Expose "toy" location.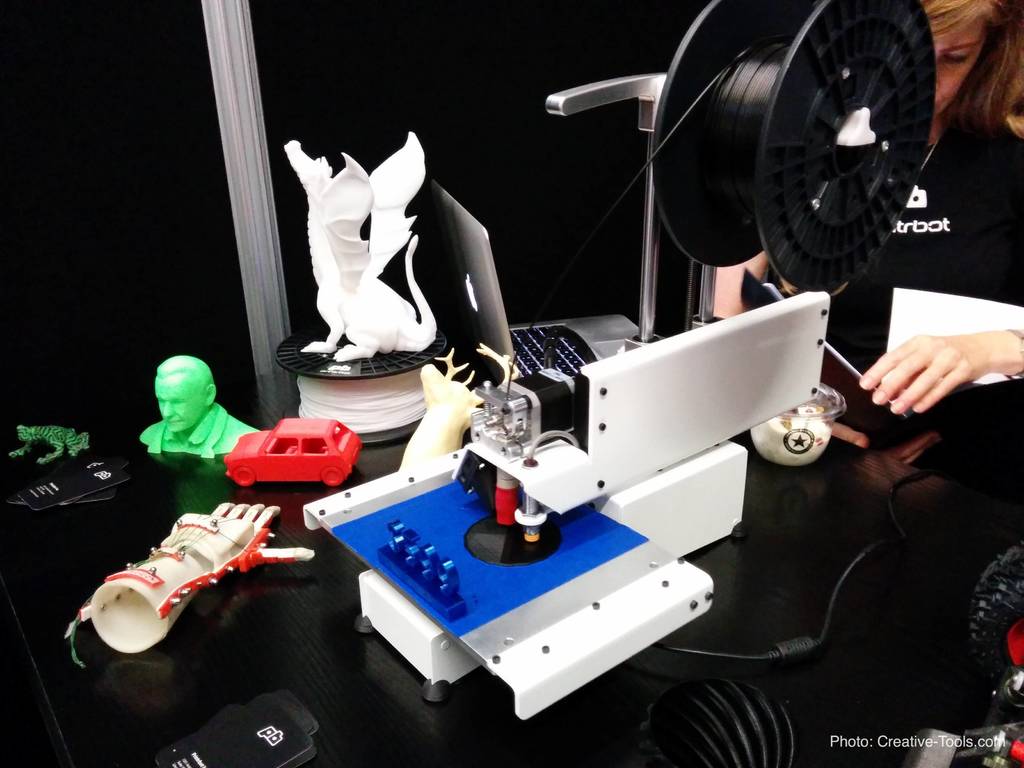
Exposed at BBox(140, 356, 262, 456).
